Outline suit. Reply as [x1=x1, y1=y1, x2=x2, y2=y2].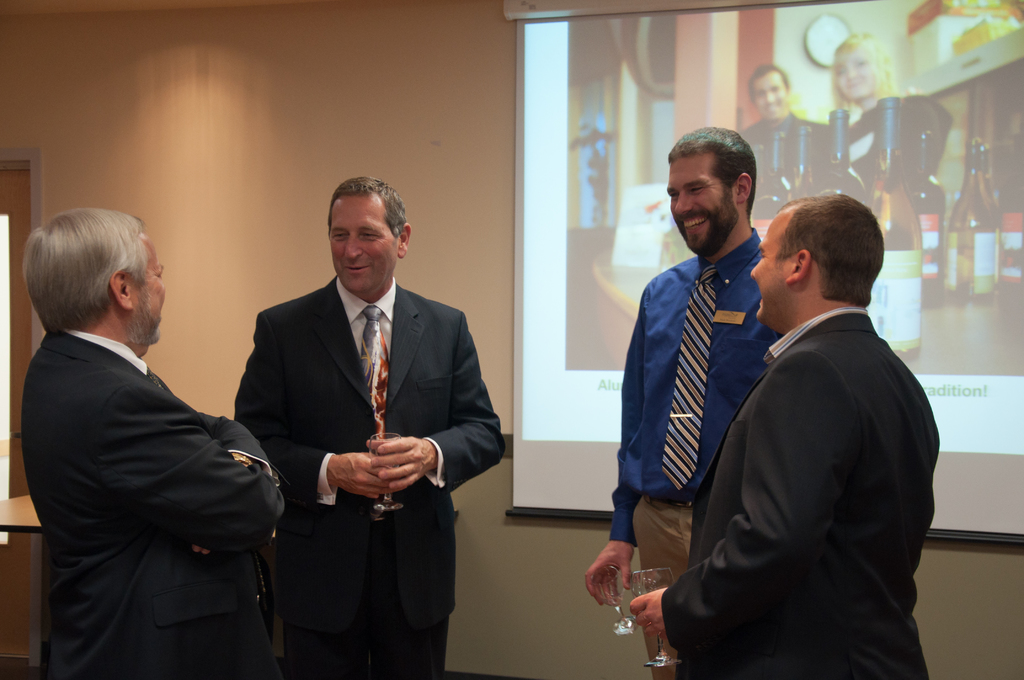
[x1=236, y1=271, x2=509, y2=679].
